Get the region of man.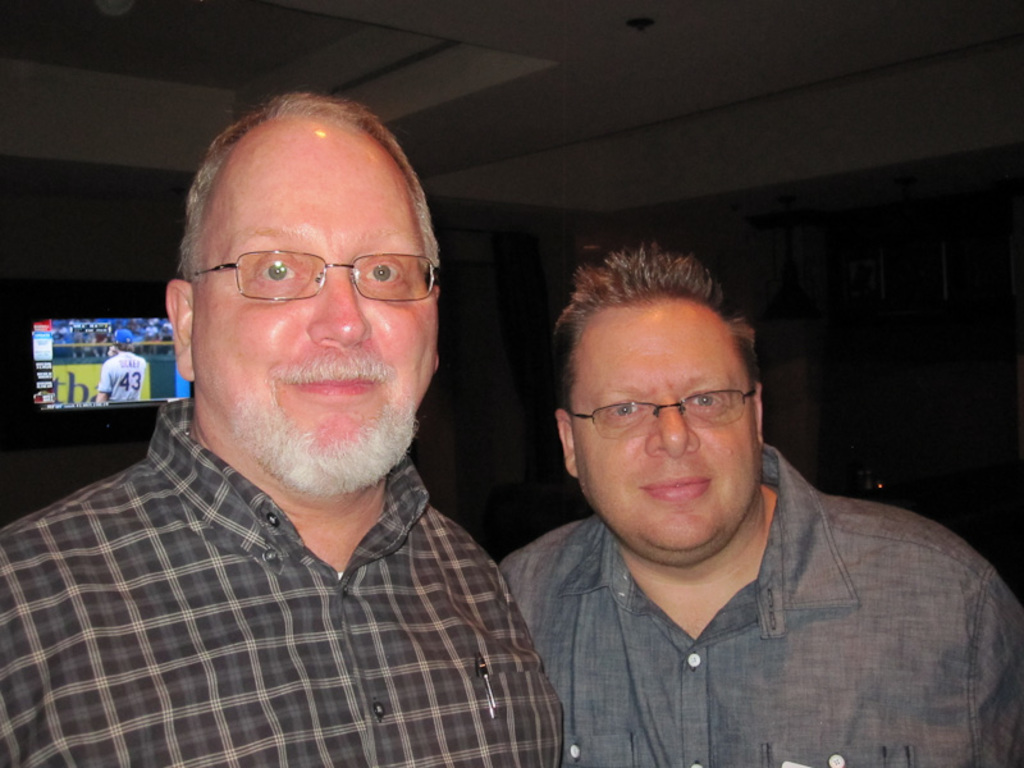
l=492, t=243, r=1023, b=767.
